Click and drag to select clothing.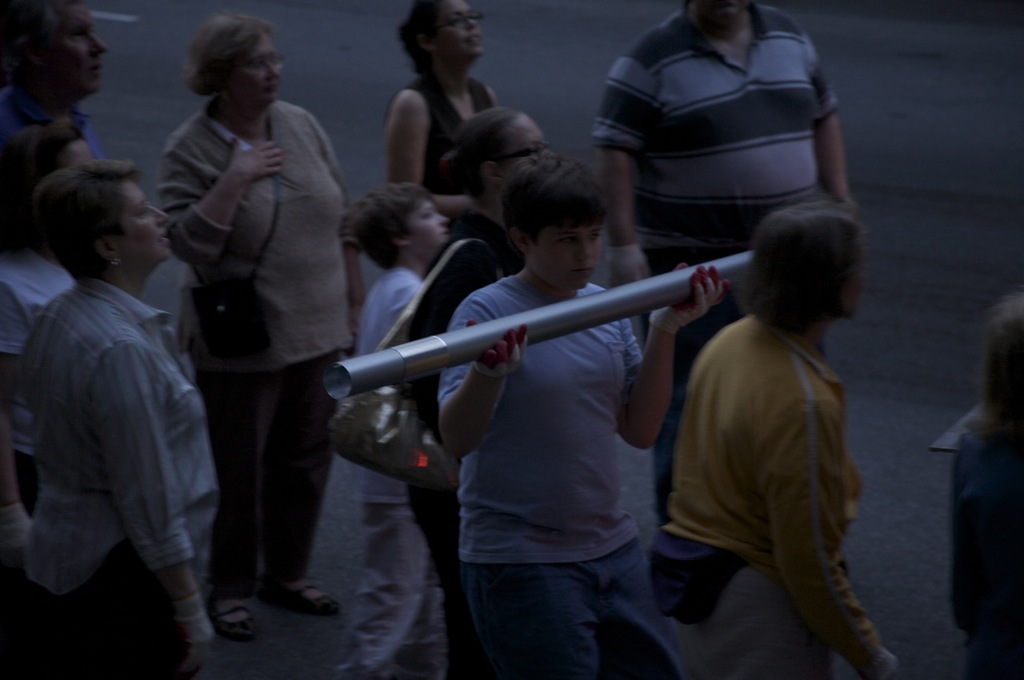
Selection: Rect(390, 74, 502, 186).
